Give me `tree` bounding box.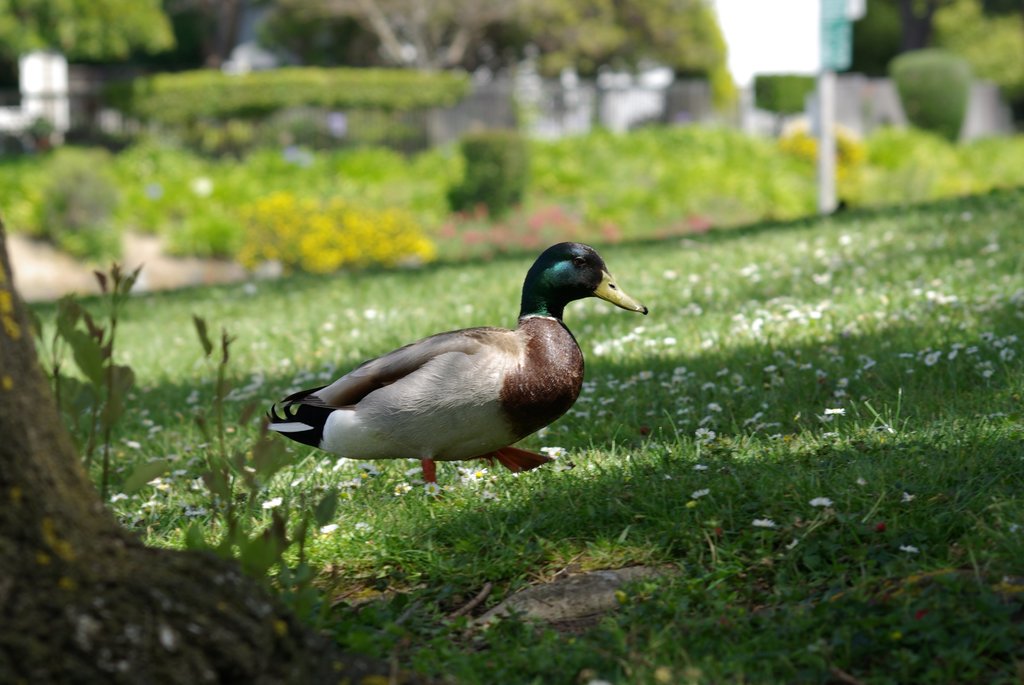
locate(922, 0, 1023, 113).
